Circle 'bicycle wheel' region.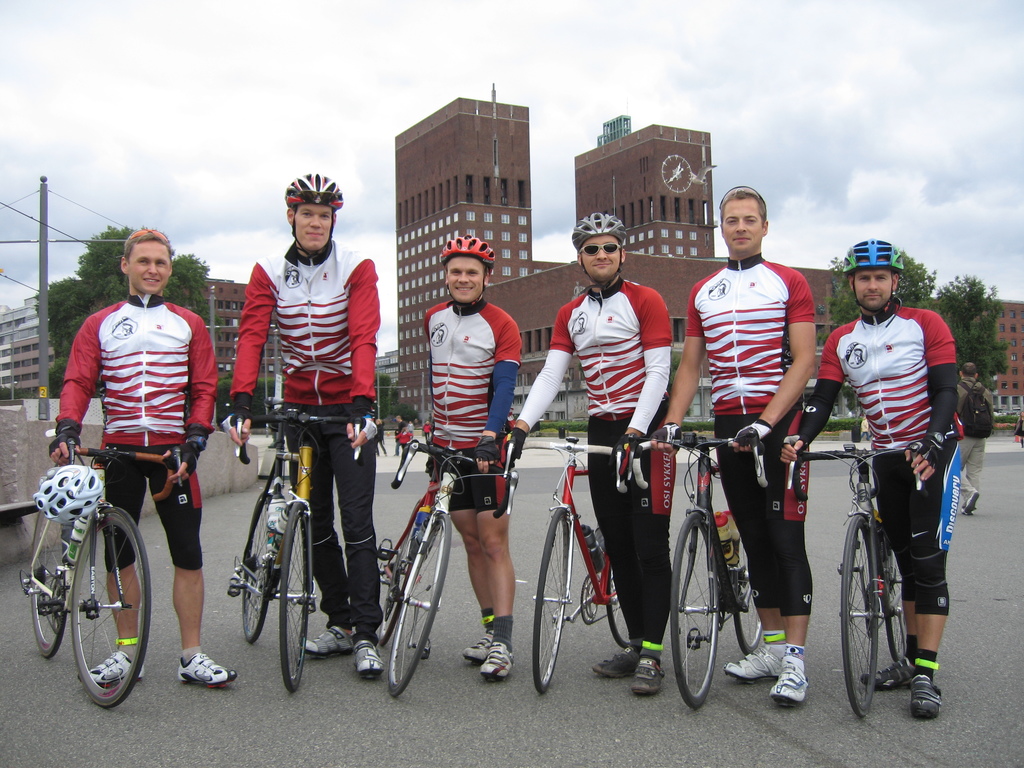
Region: pyautogui.locateOnScreen(840, 515, 880, 724).
